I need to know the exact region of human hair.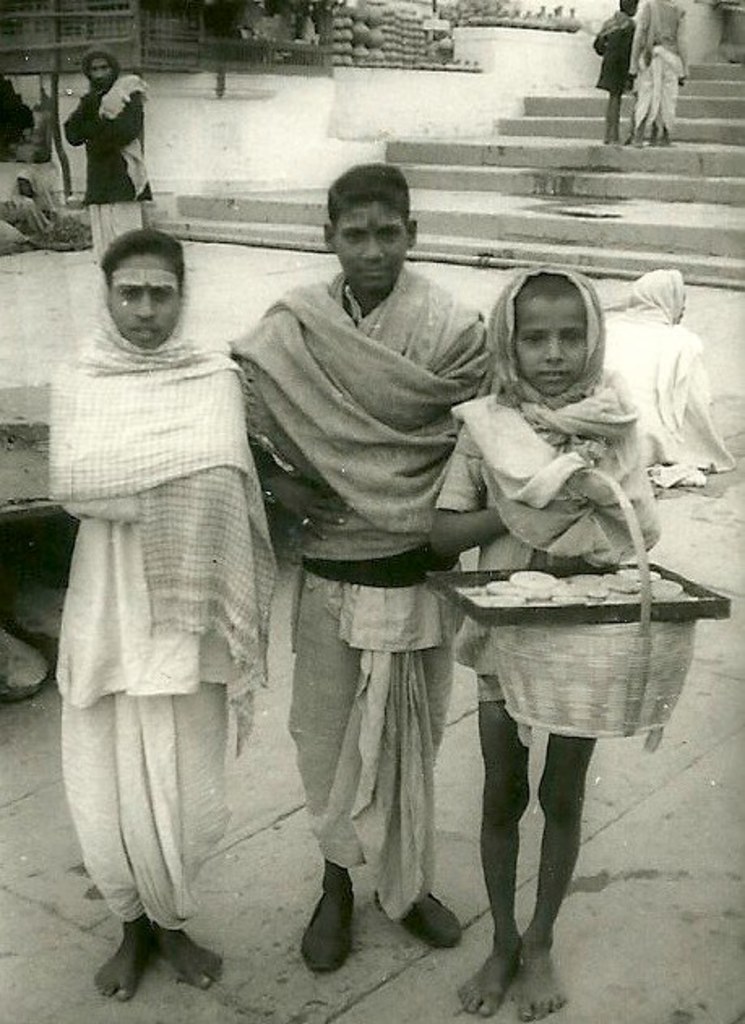
Region: BBox(326, 170, 414, 235).
